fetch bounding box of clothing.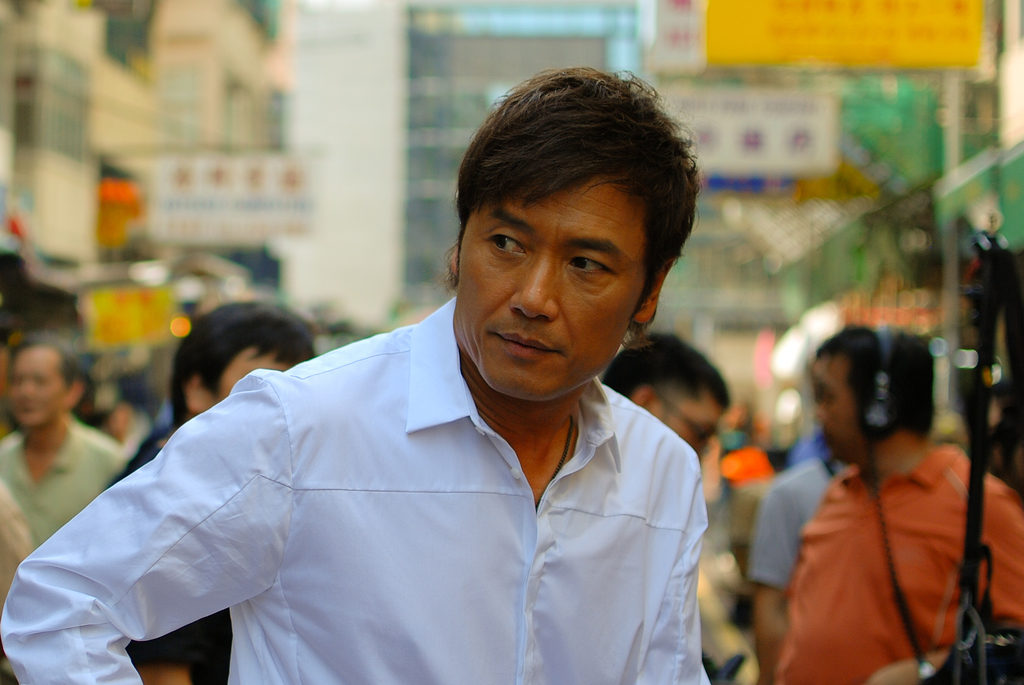
Bbox: rect(9, 419, 111, 613).
